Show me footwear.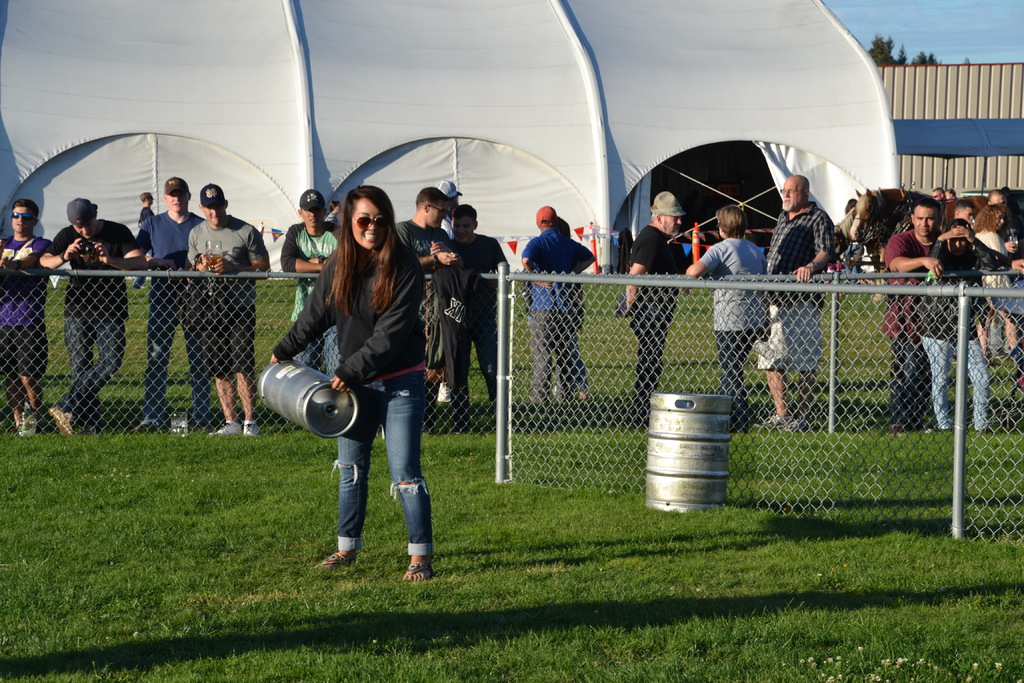
footwear is here: BBox(125, 418, 158, 436).
